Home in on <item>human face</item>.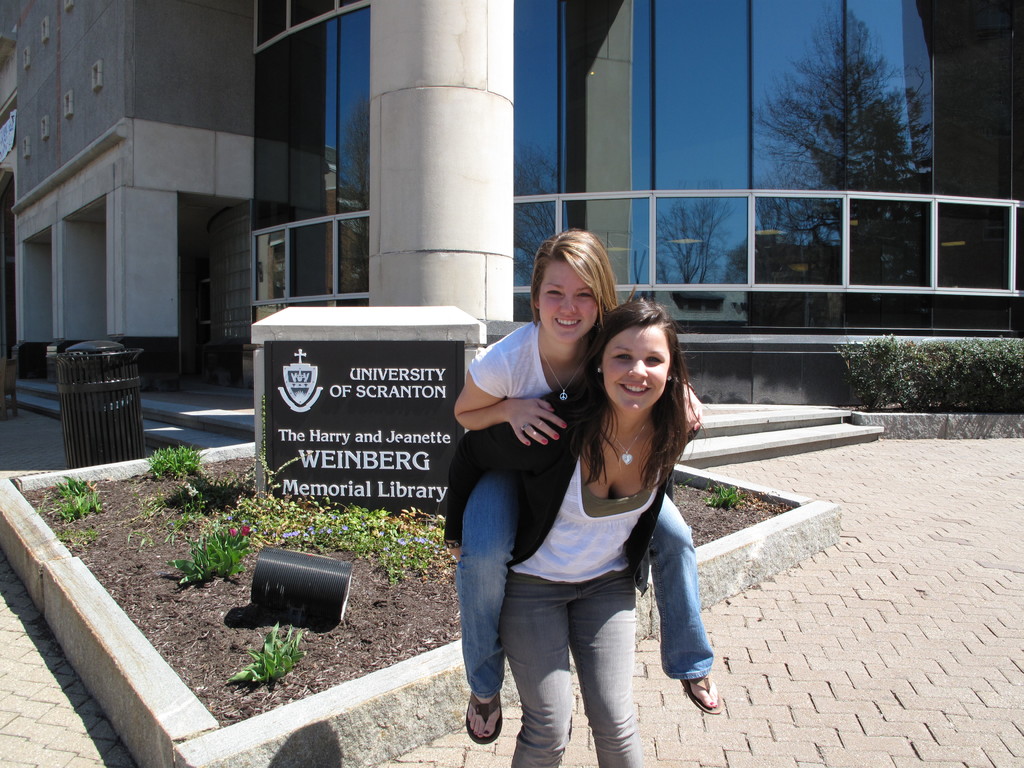
Homed in at box=[539, 260, 600, 343].
